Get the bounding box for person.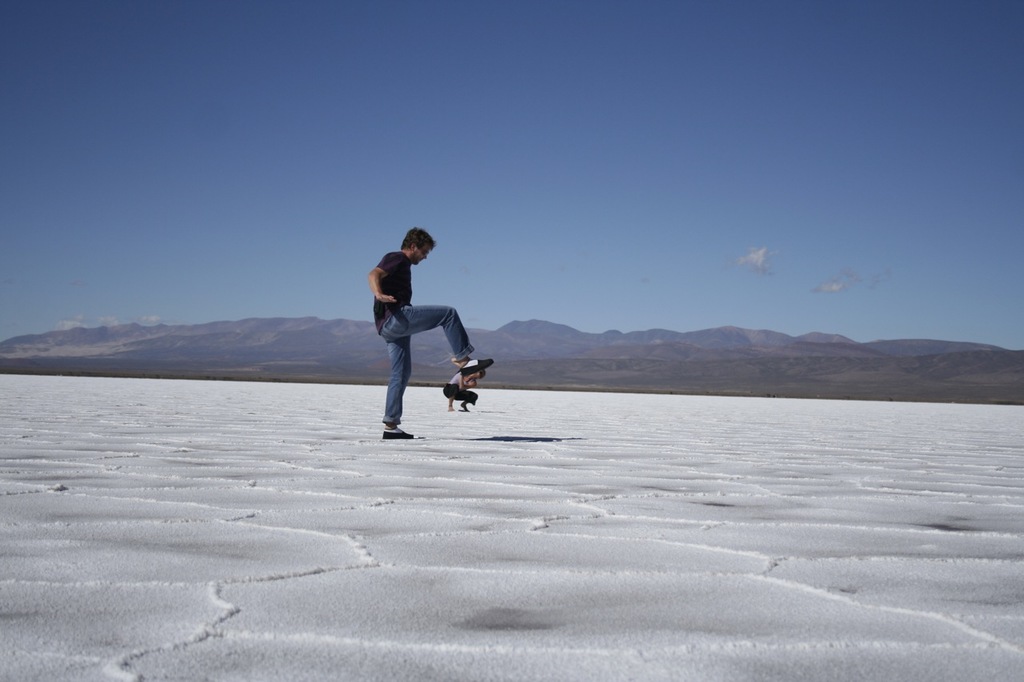
[left=366, top=222, right=494, bottom=441].
